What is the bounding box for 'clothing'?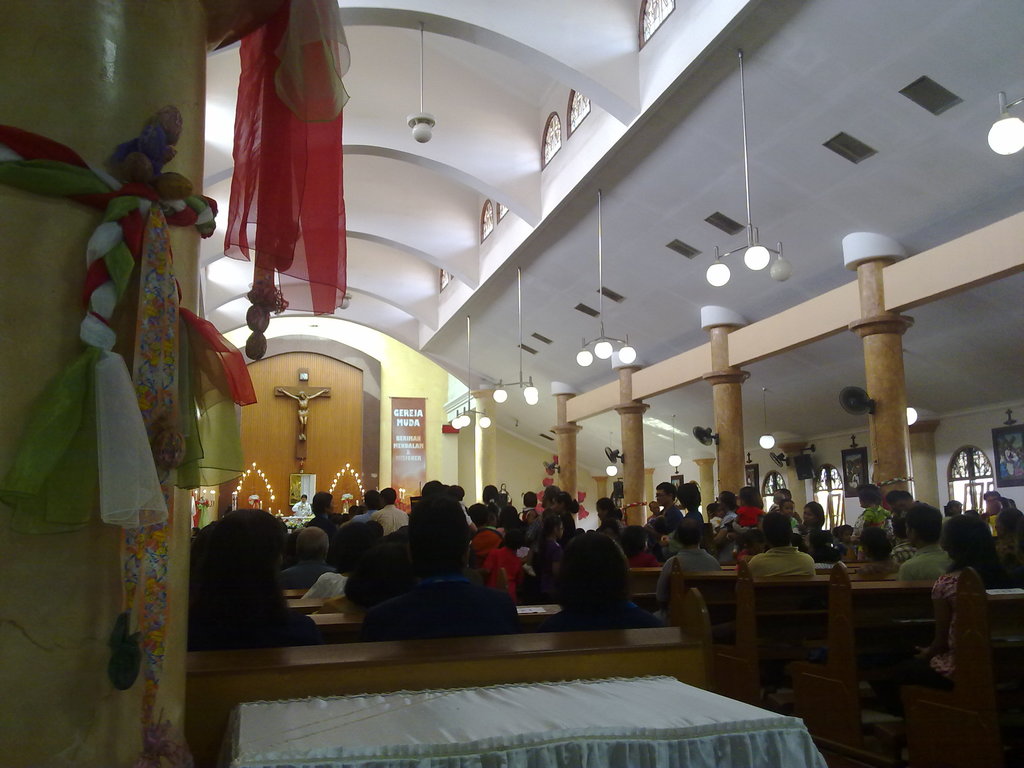
355/515/380/523.
